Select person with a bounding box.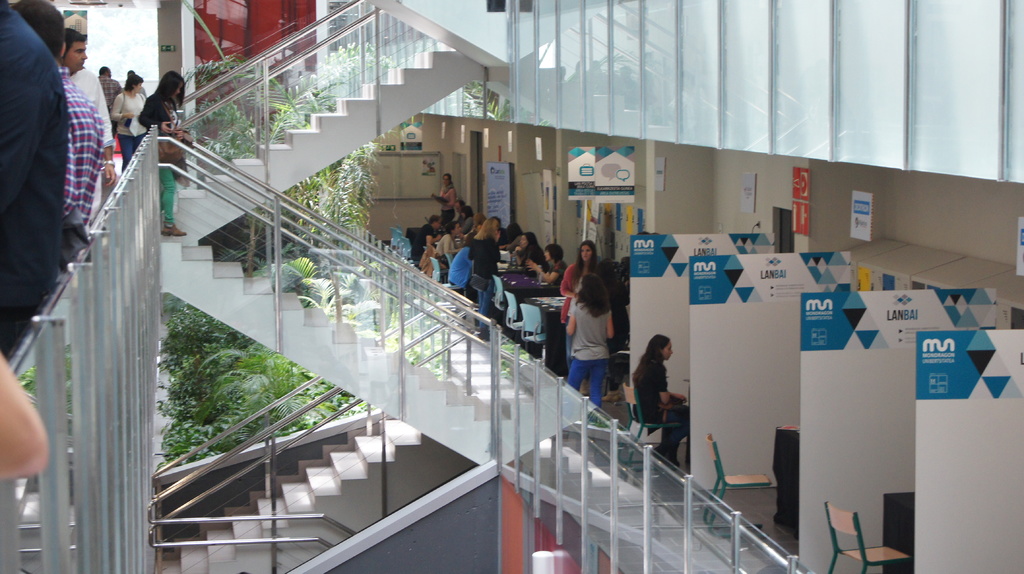
crop(567, 272, 613, 423).
